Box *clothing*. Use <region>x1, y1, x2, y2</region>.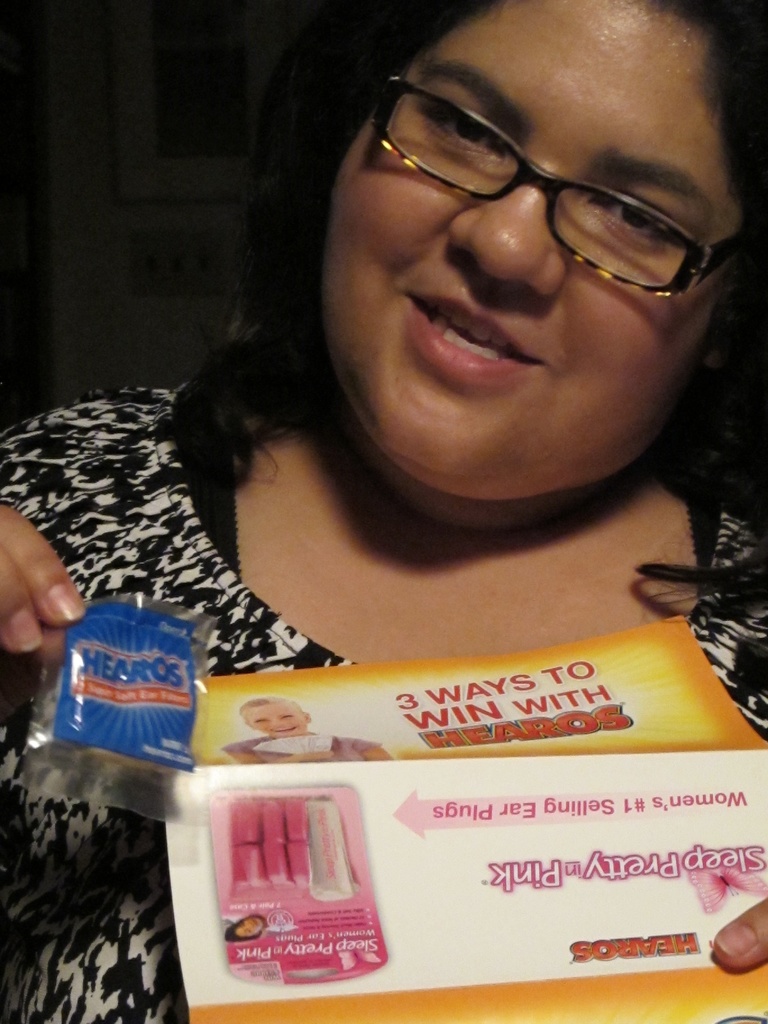
<region>0, 384, 767, 1023</region>.
